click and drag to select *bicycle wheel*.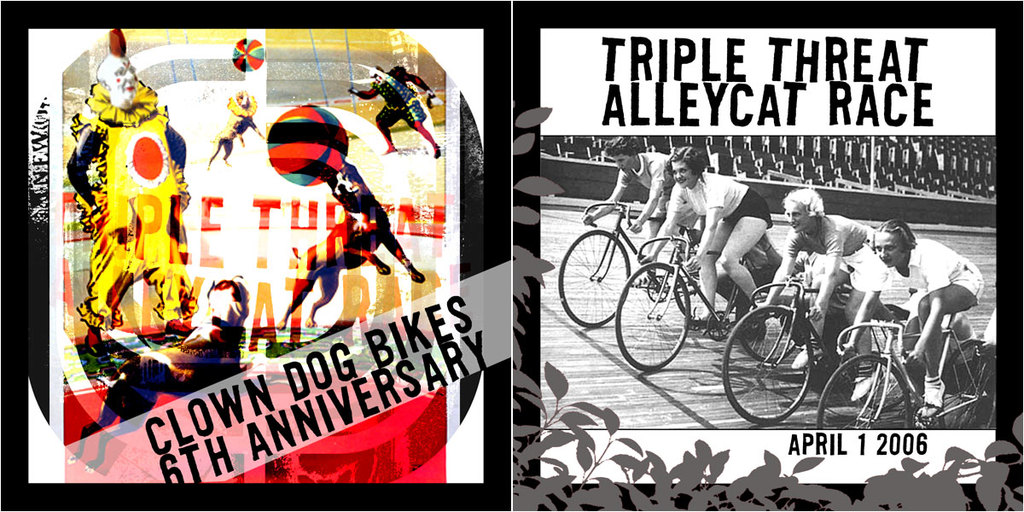
Selection: <box>614,261,690,371</box>.
